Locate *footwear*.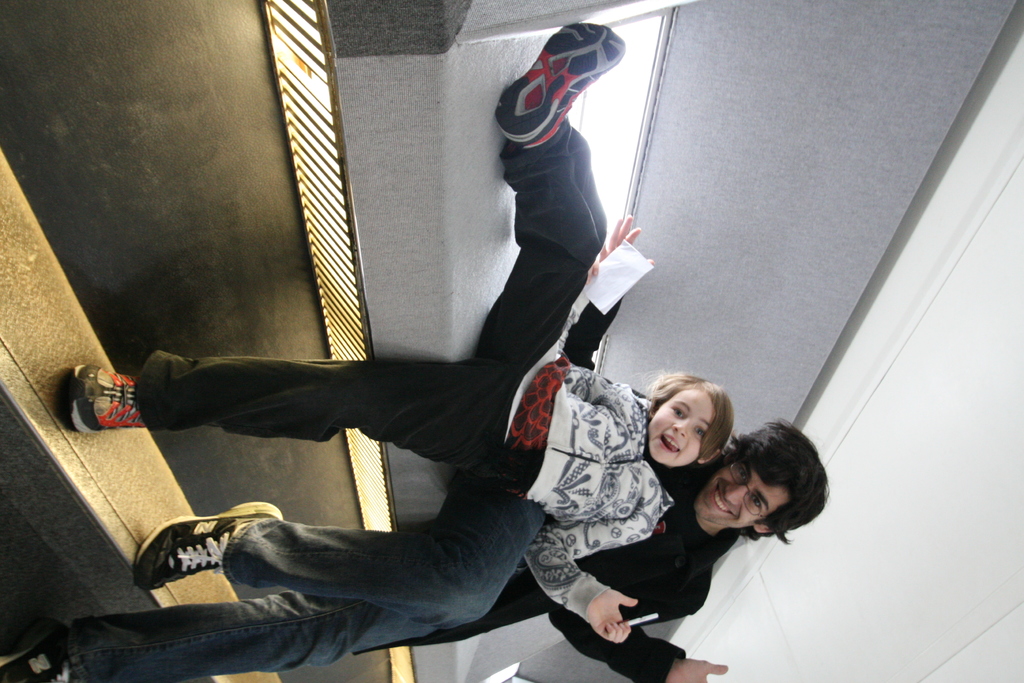
Bounding box: <bbox>134, 502, 279, 593</bbox>.
